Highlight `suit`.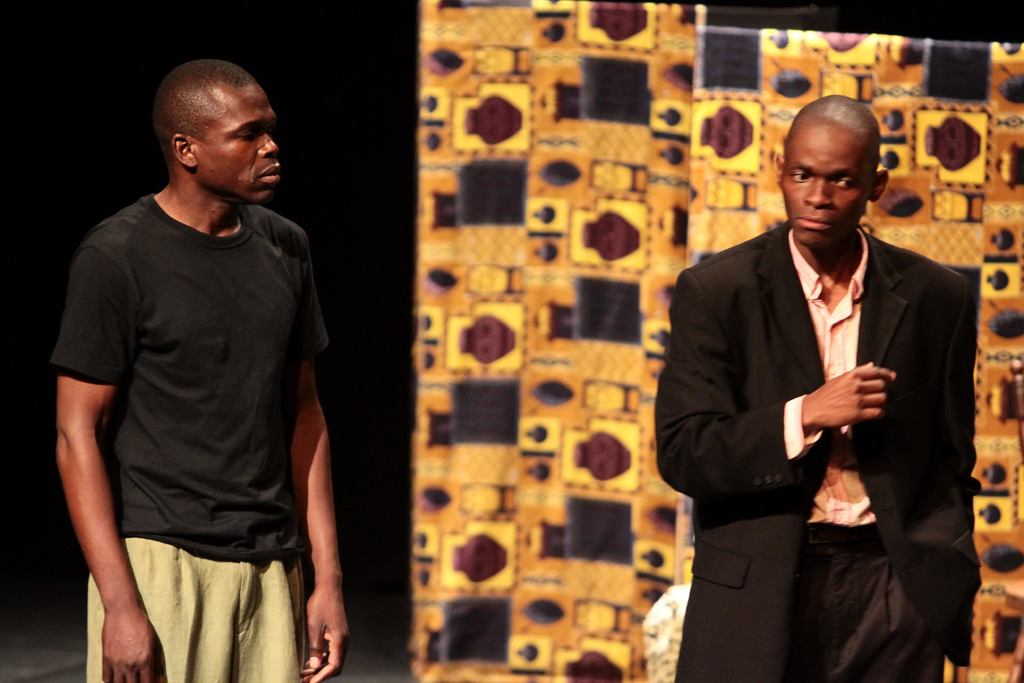
Highlighted region: {"left": 671, "top": 135, "right": 989, "bottom": 661}.
